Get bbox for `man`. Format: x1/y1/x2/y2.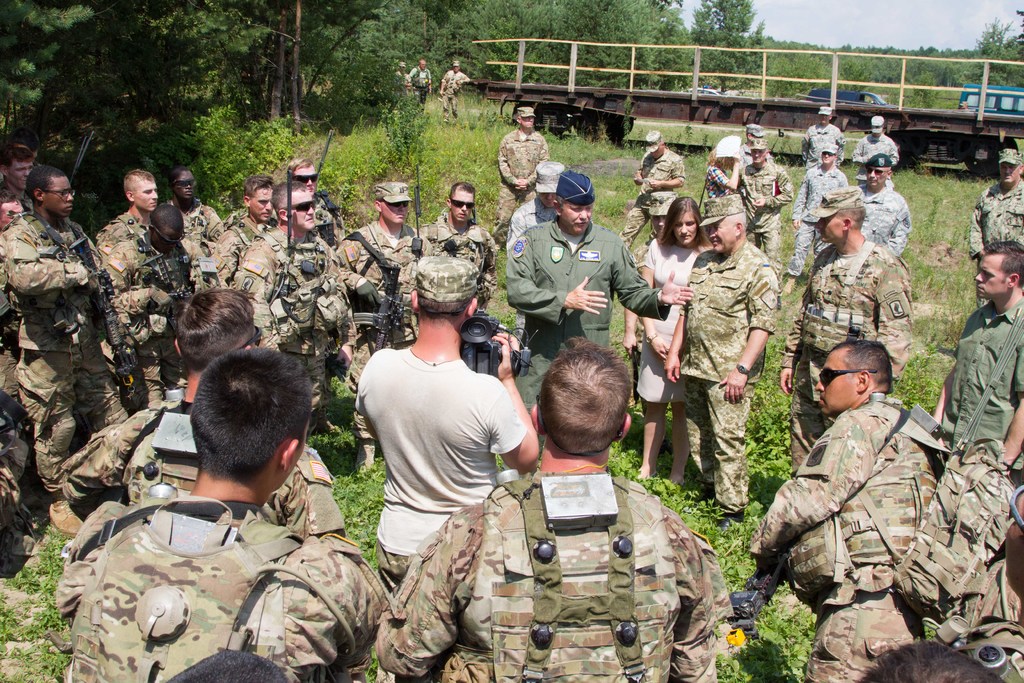
56/285/348/524.
